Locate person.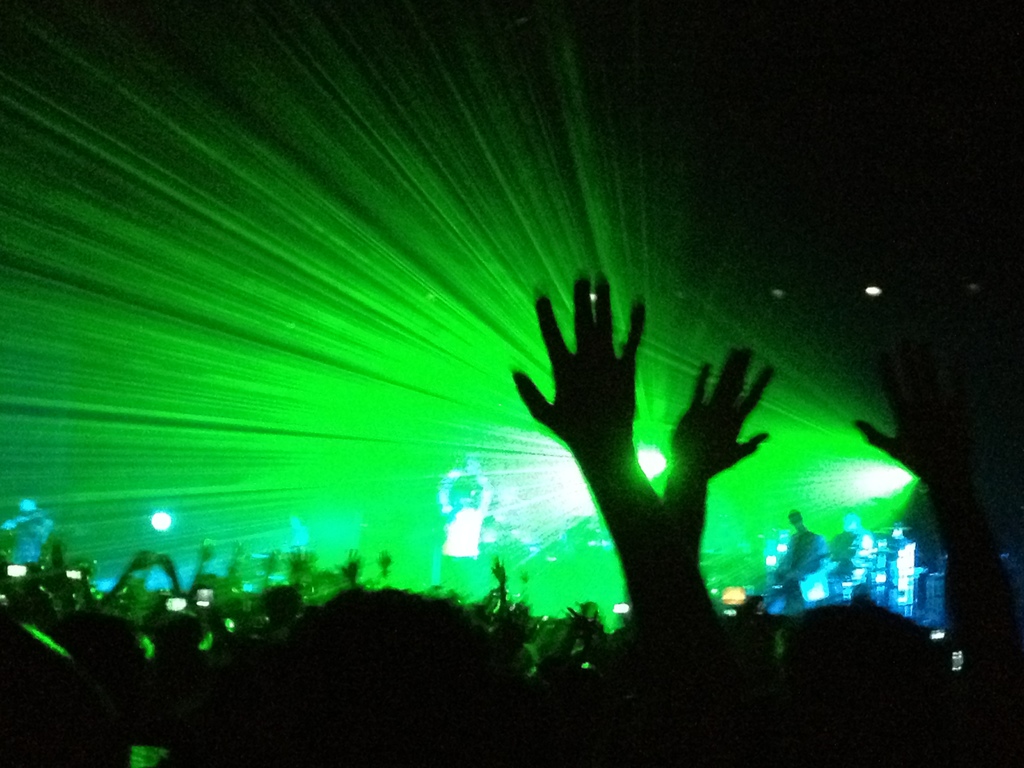
Bounding box: bbox=(497, 264, 790, 767).
